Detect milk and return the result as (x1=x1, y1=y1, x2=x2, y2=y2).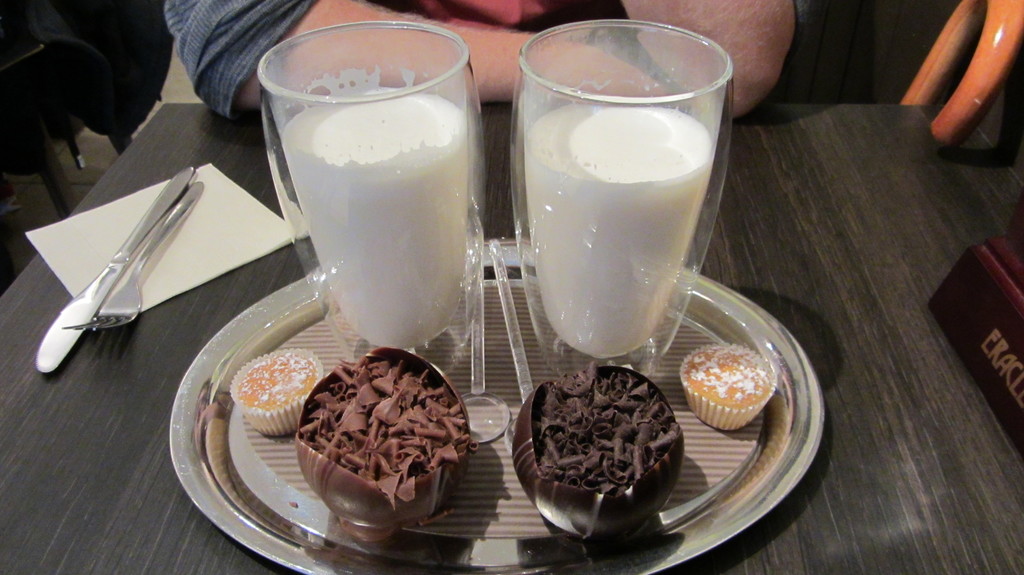
(x1=512, y1=82, x2=730, y2=322).
